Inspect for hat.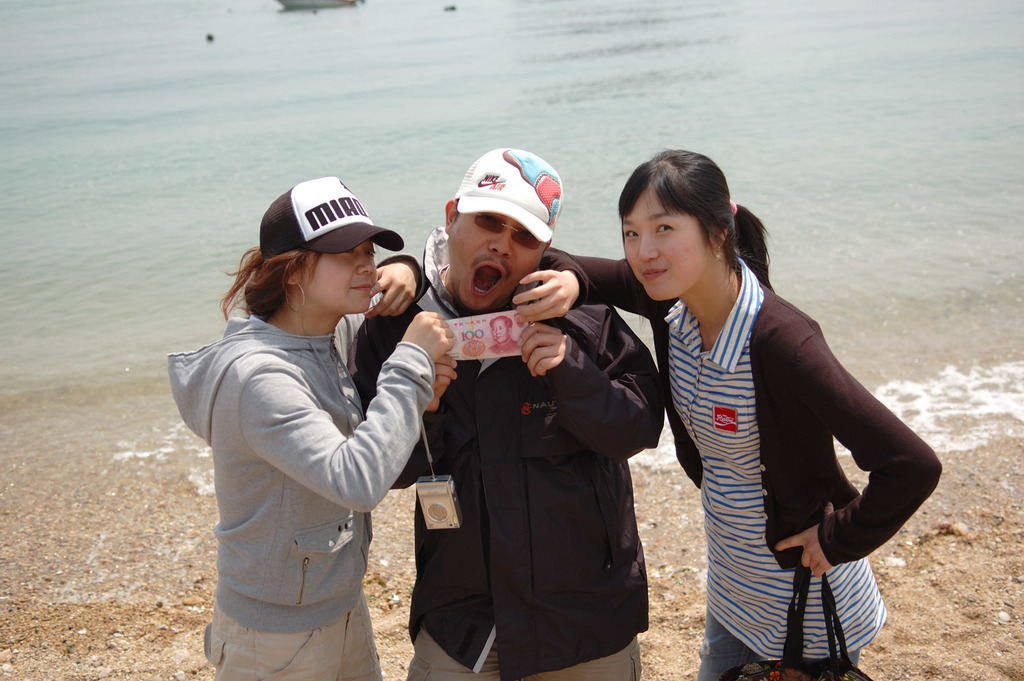
Inspection: [456, 147, 562, 241].
